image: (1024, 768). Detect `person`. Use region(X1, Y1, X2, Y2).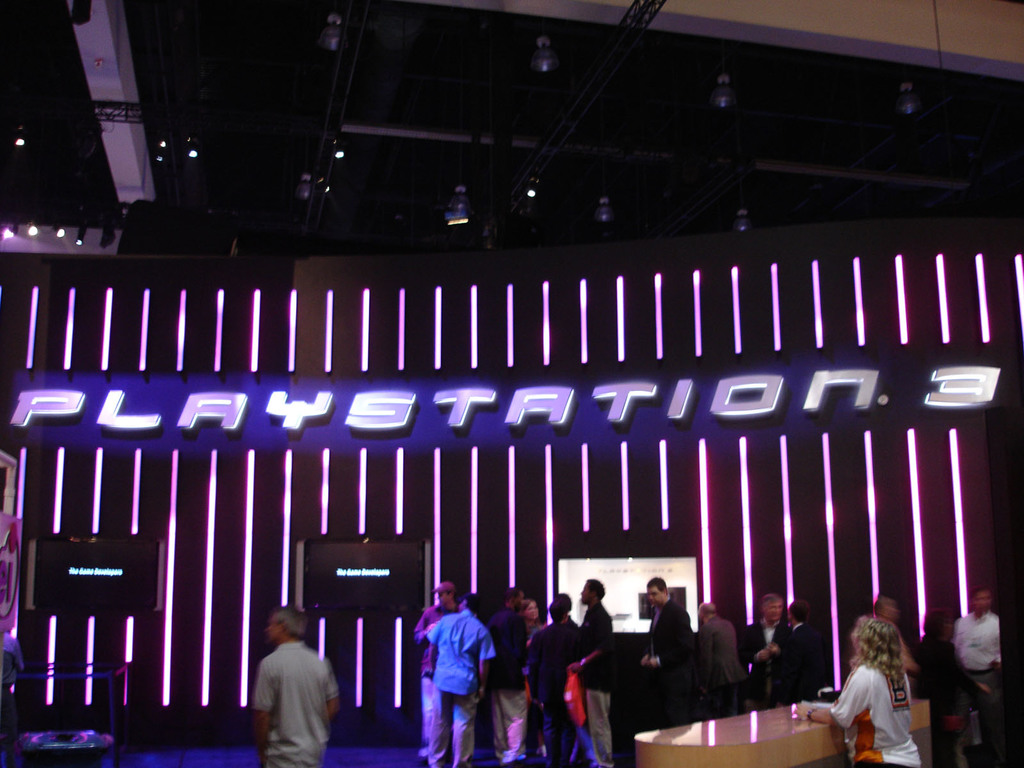
region(693, 596, 754, 717).
